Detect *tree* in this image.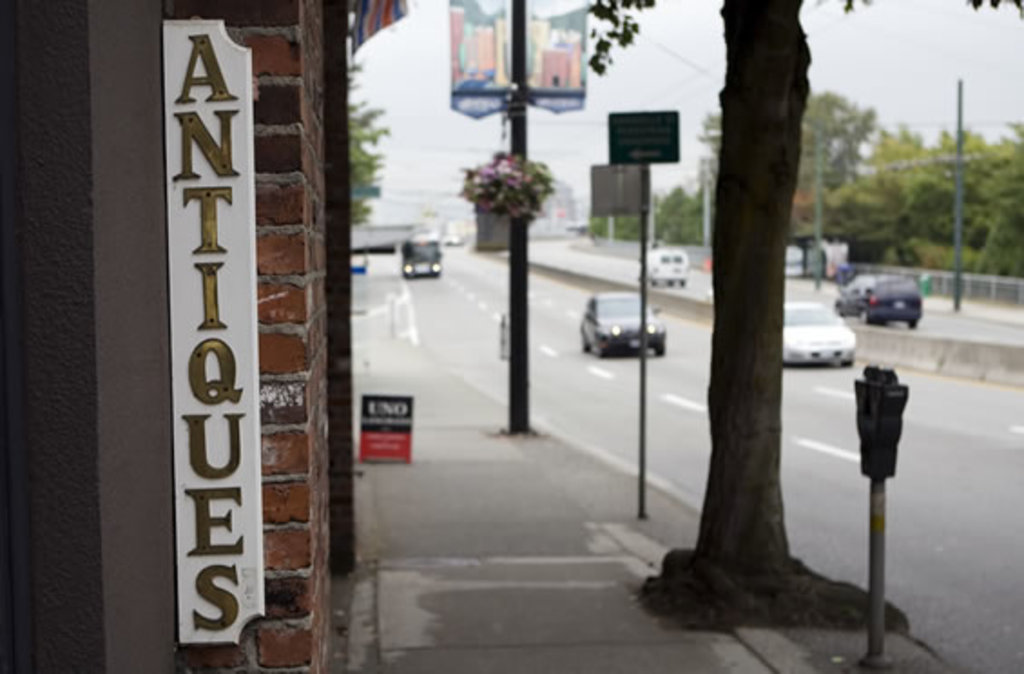
Detection: {"left": 585, "top": 0, "right": 649, "bottom": 74}.
